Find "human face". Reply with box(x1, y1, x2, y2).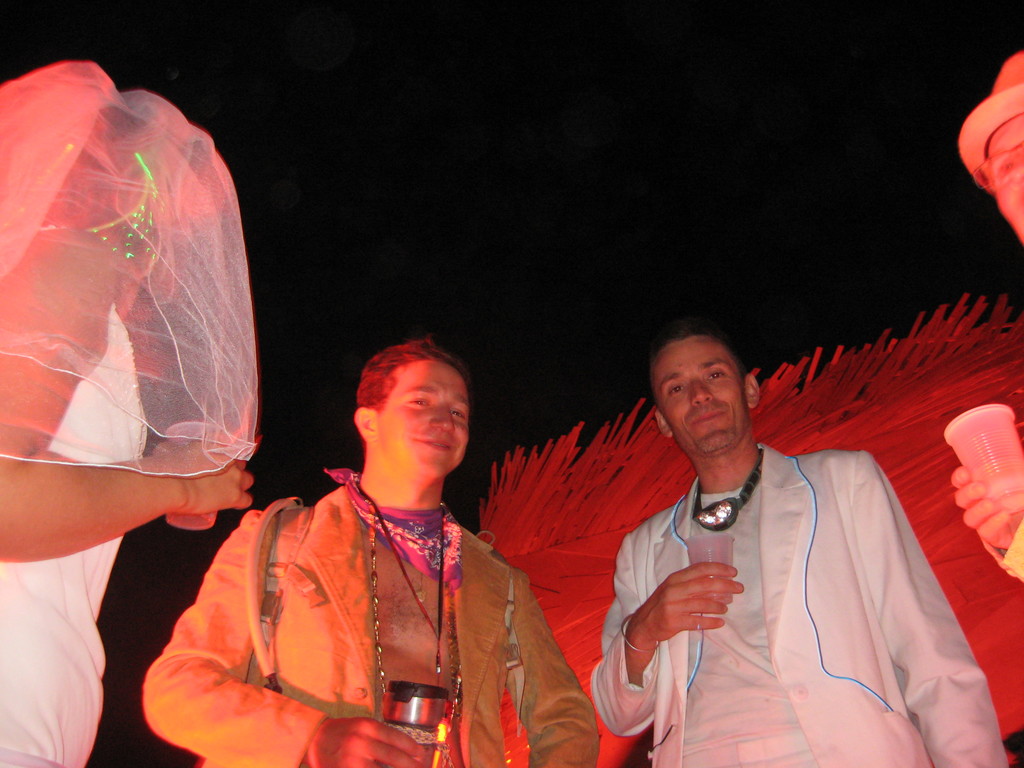
box(989, 111, 1023, 241).
